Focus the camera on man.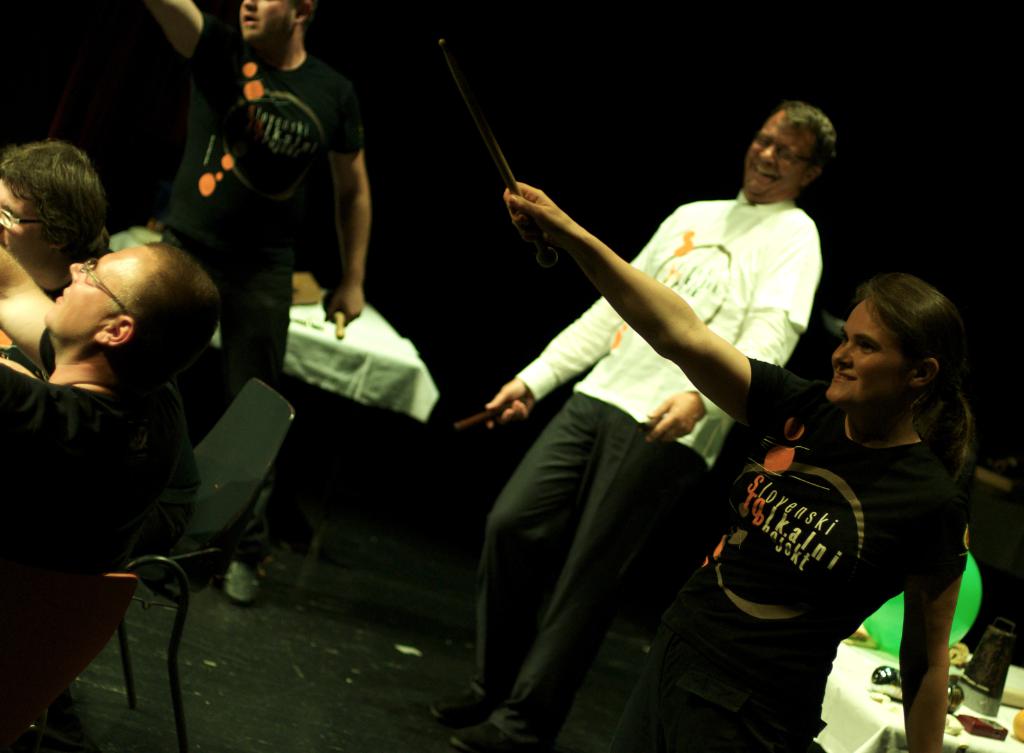
Focus region: {"left": 465, "top": 76, "right": 899, "bottom": 739}.
